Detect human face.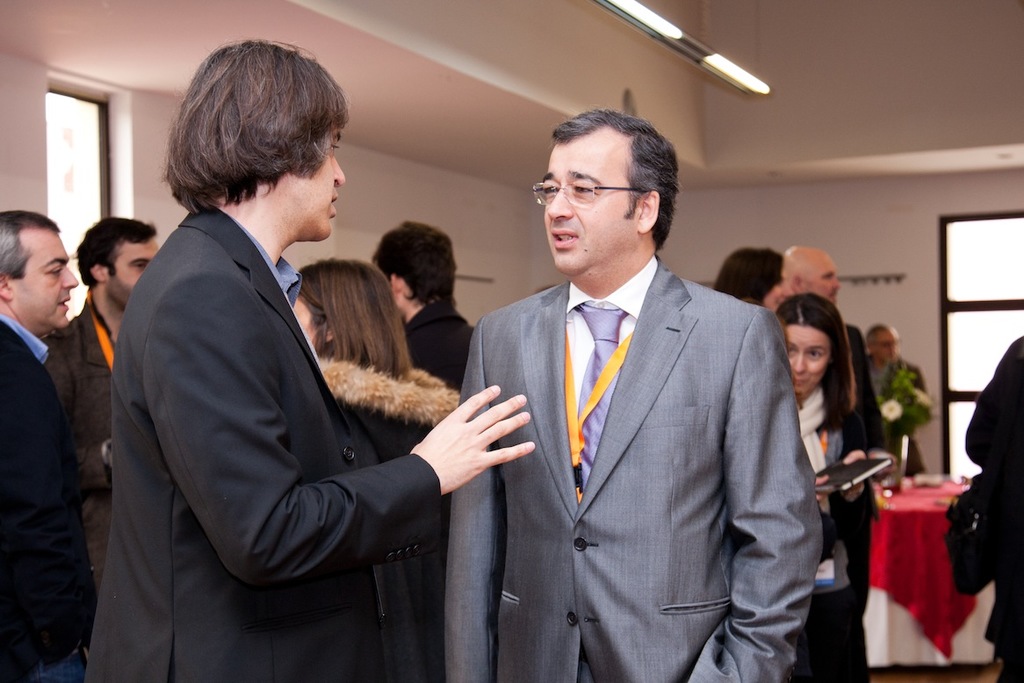
Detected at (765, 264, 796, 315).
